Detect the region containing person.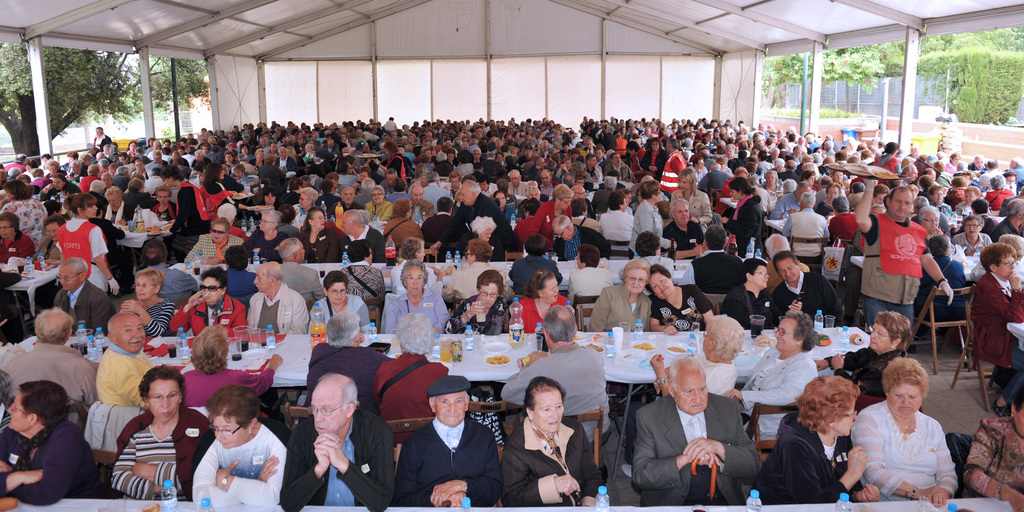
locate(312, 270, 379, 332).
